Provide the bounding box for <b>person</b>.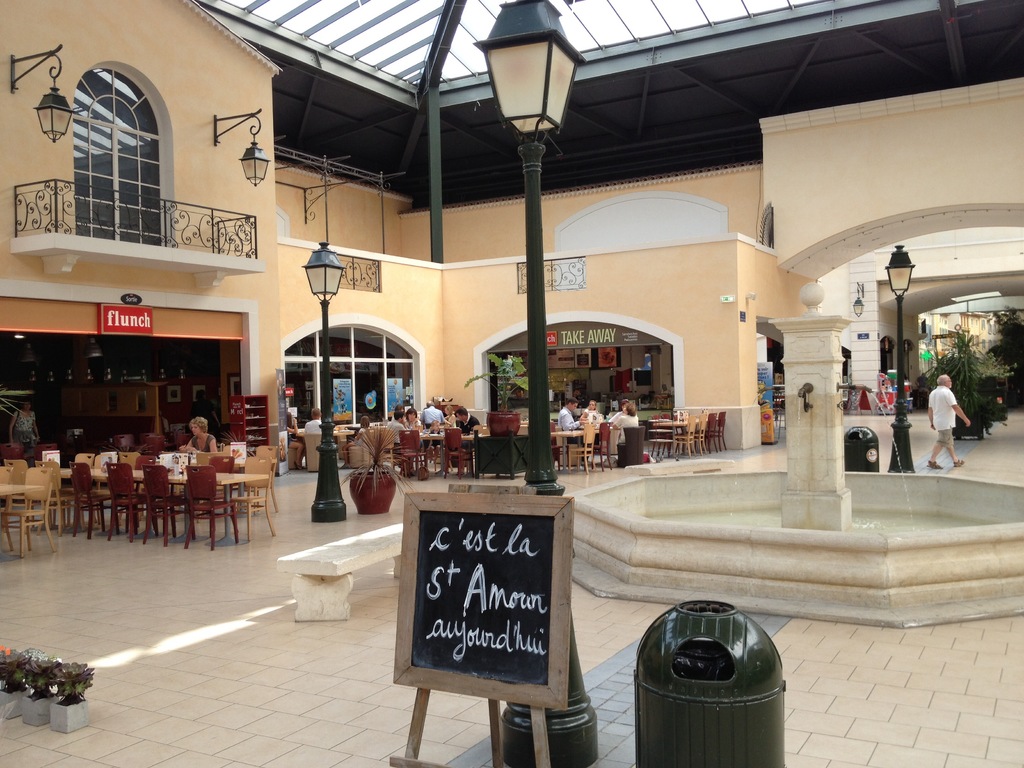
5,401,40,460.
